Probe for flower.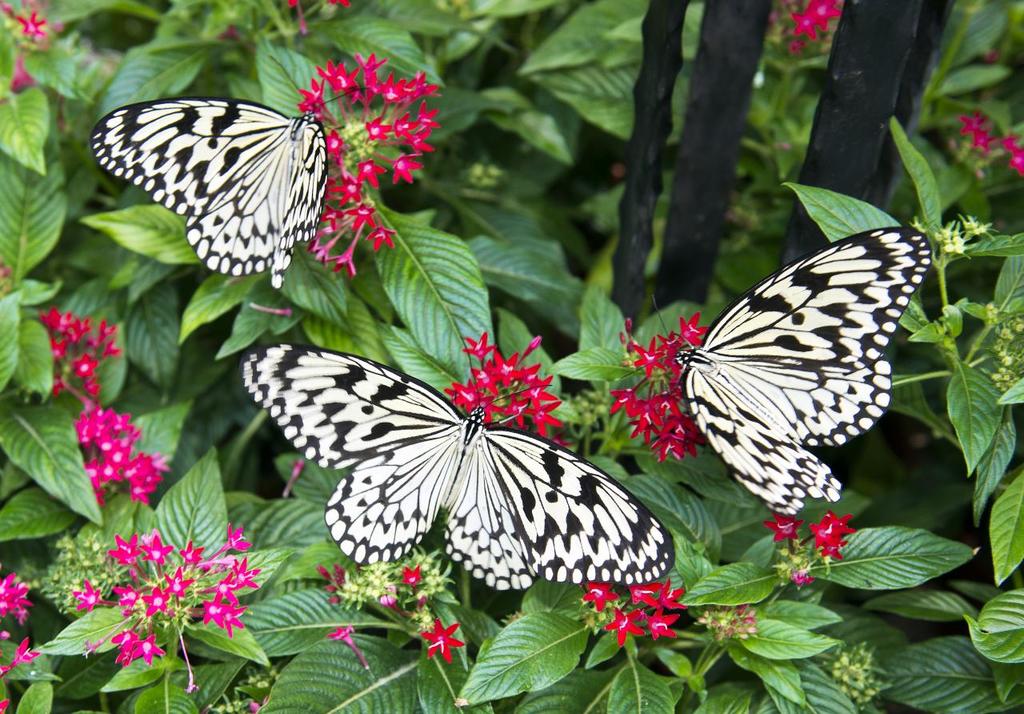
Probe result: 330:620:364:667.
